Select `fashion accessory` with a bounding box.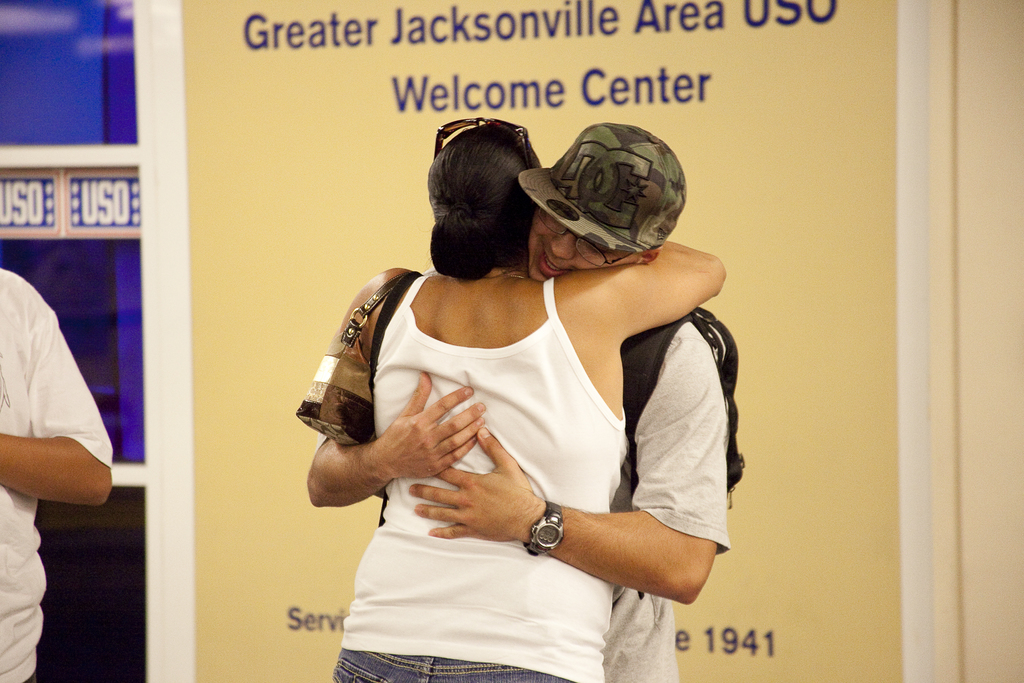
522 498 564 557.
